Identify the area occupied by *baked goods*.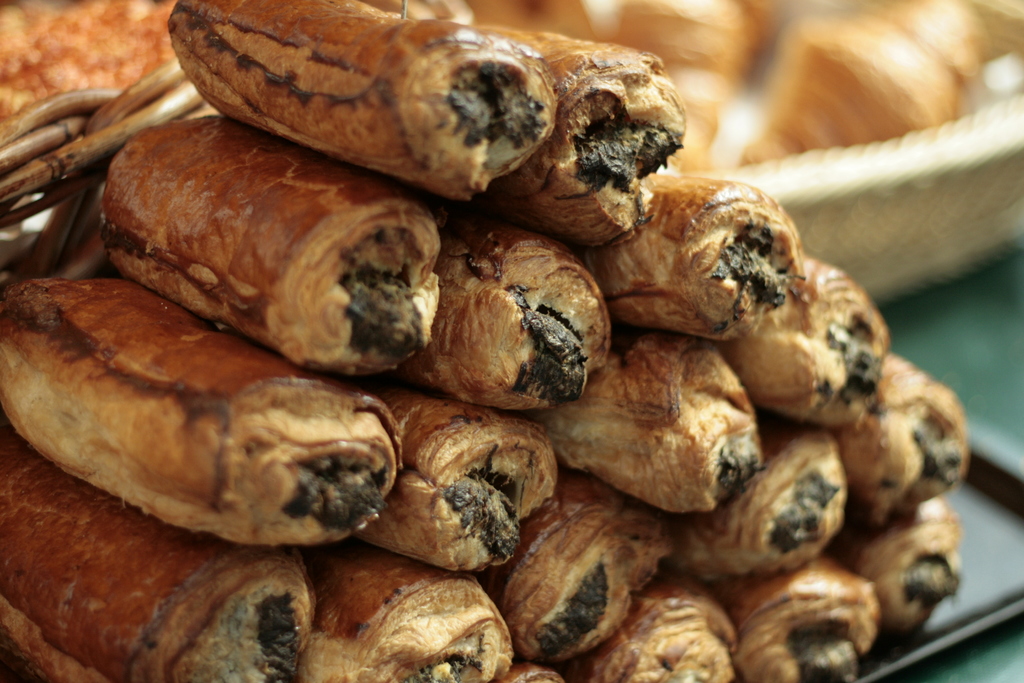
Area: region(0, 434, 321, 682).
